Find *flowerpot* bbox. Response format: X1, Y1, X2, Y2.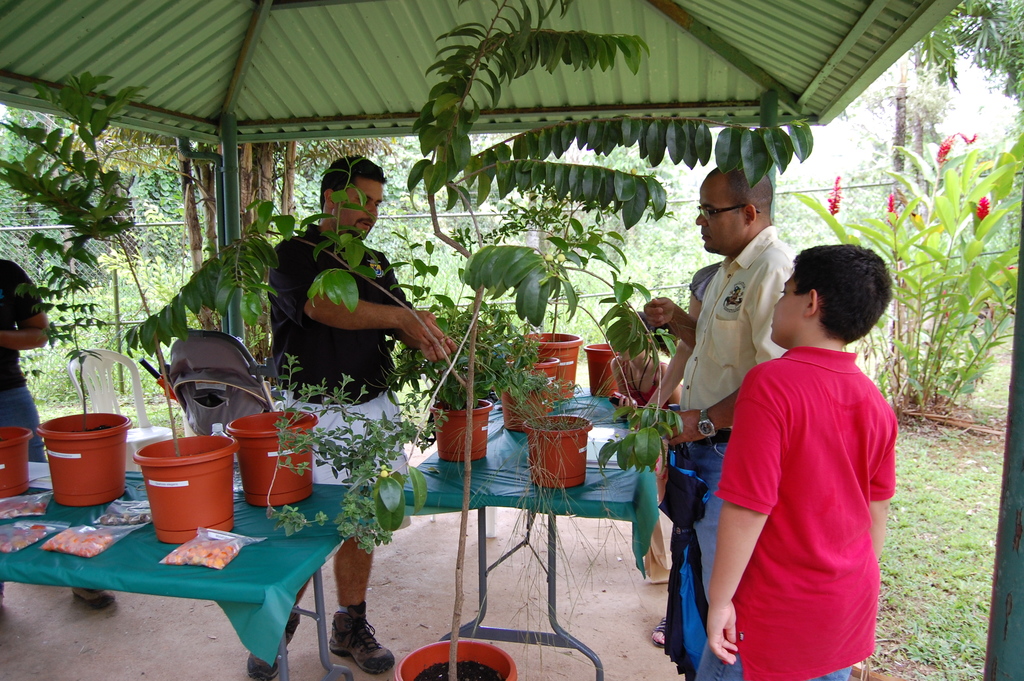
501, 353, 557, 432.
